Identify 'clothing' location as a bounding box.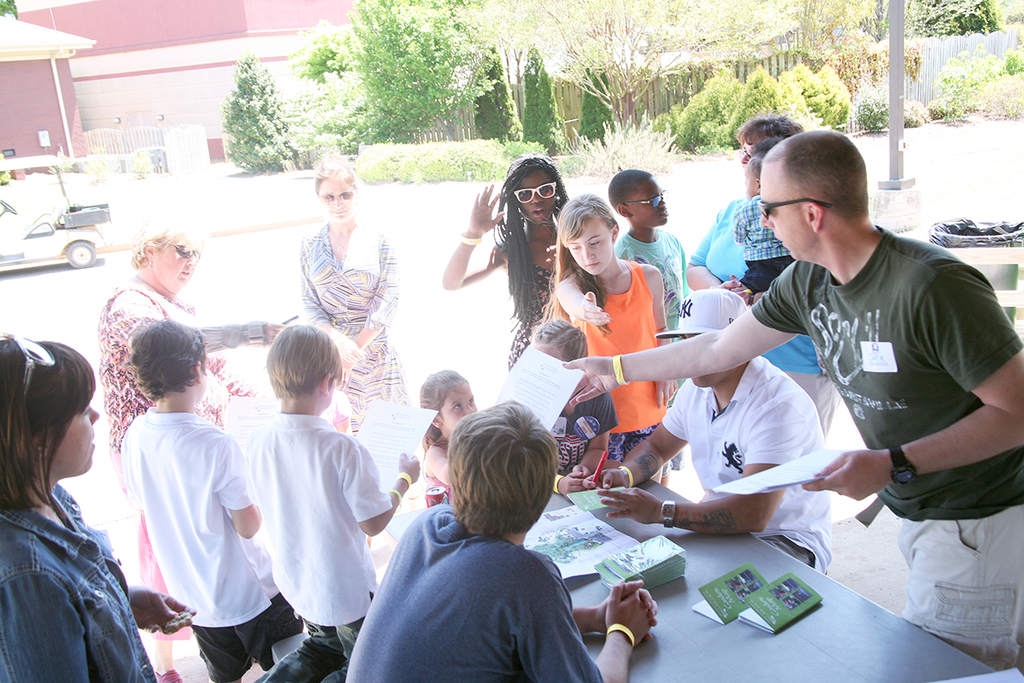
rect(247, 400, 410, 619).
